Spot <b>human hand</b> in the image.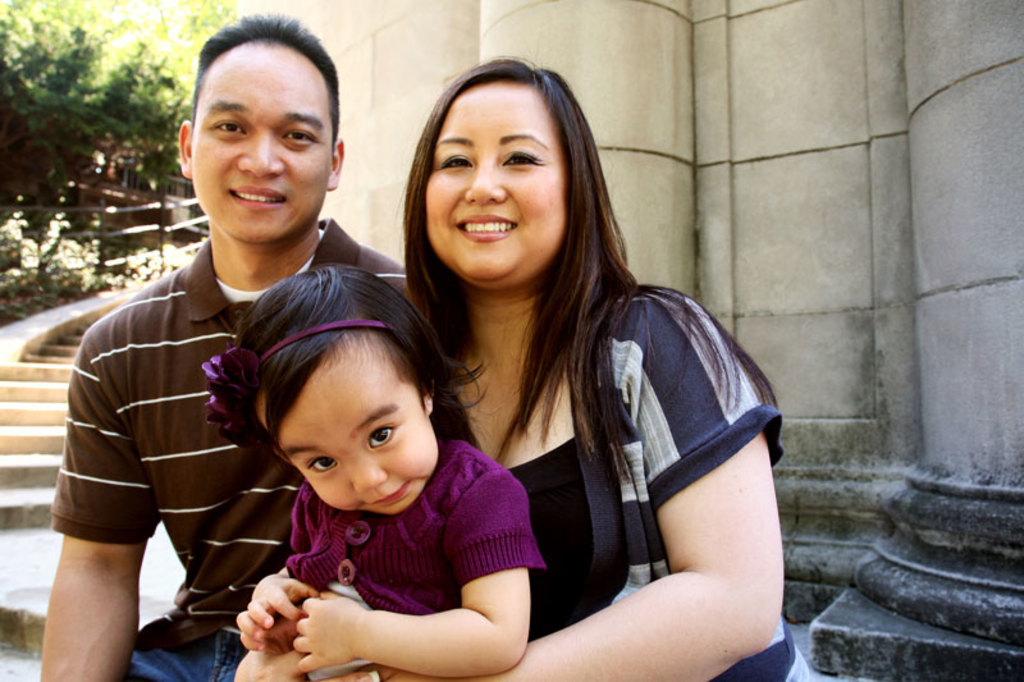
<b>human hand</b> found at rect(292, 589, 367, 668).
